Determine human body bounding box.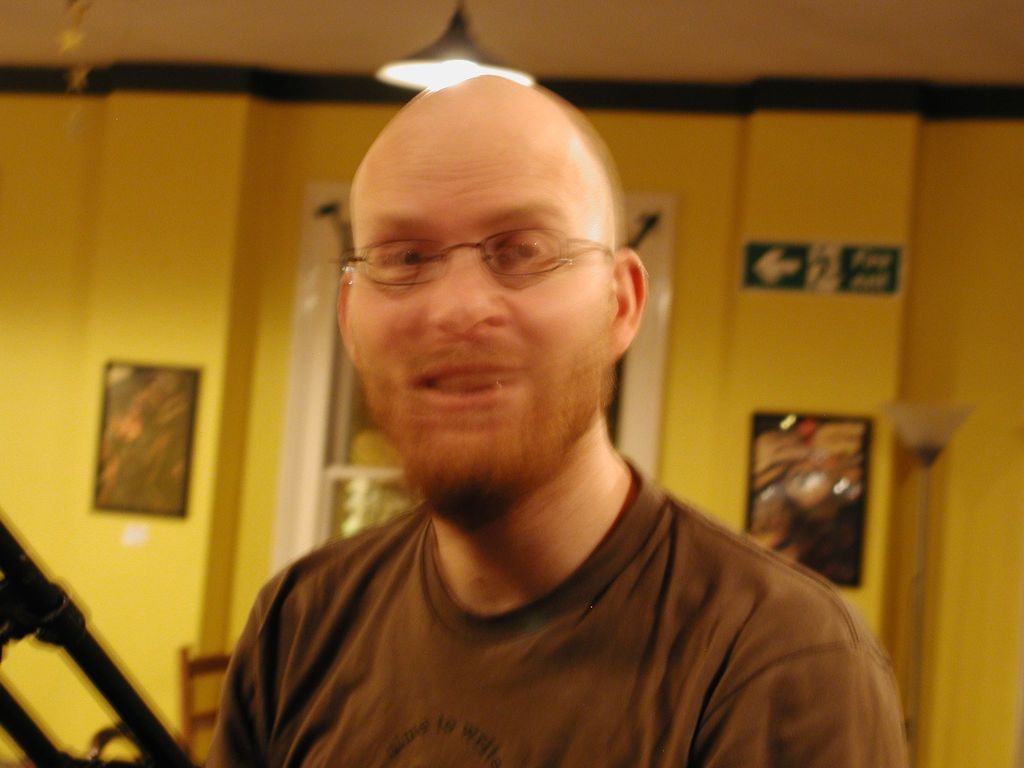
Determined: rect(218, 132, 840, 767).
